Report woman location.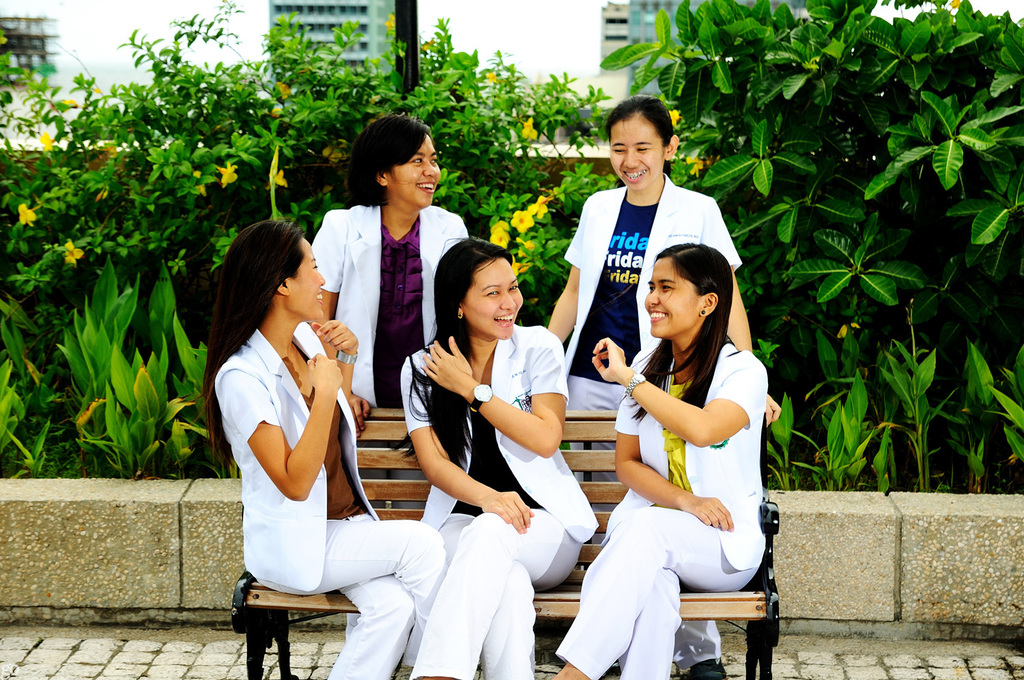
Report: [left=304, top=116, right=470, bottom=429].
